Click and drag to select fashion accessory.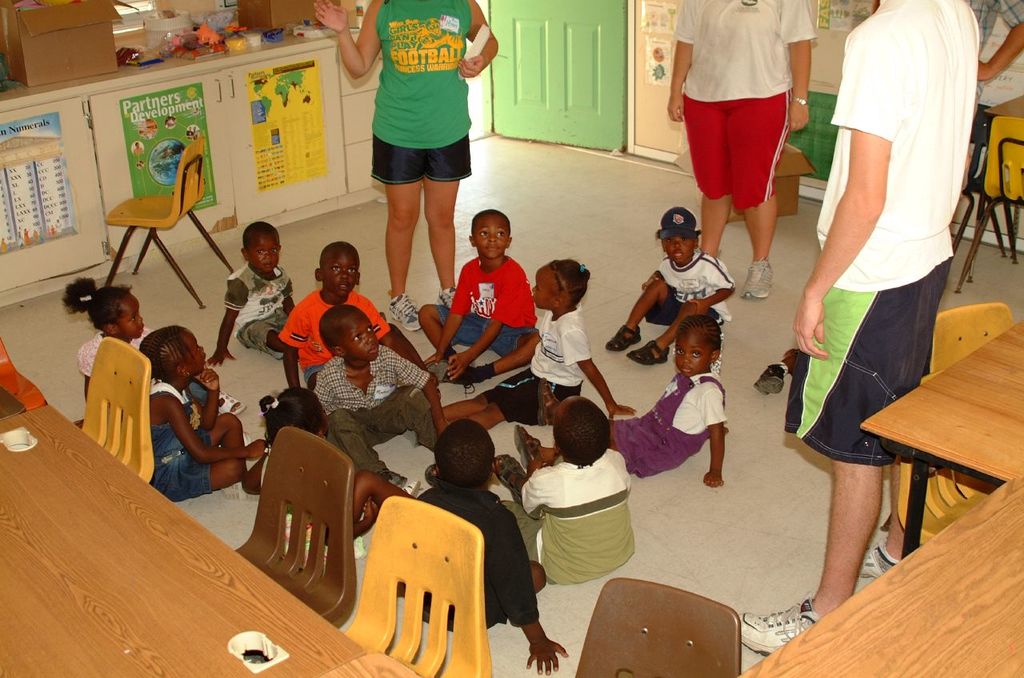
Selection: box(755, 363, 784, 396).
